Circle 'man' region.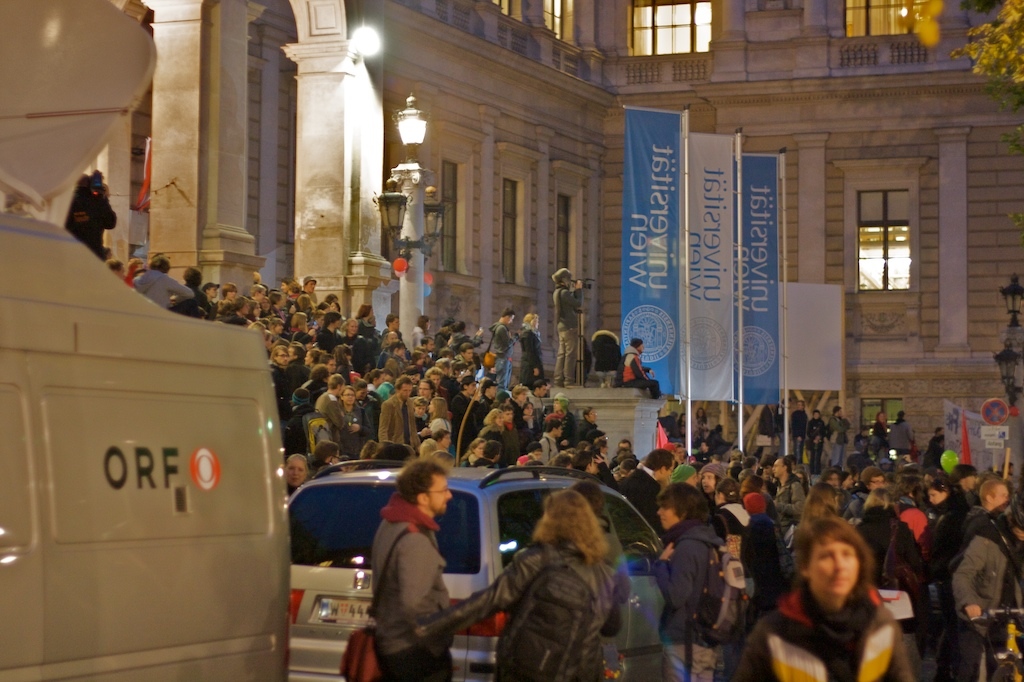
Region: (x1=175, y1=264, x2=206, y2=319).
